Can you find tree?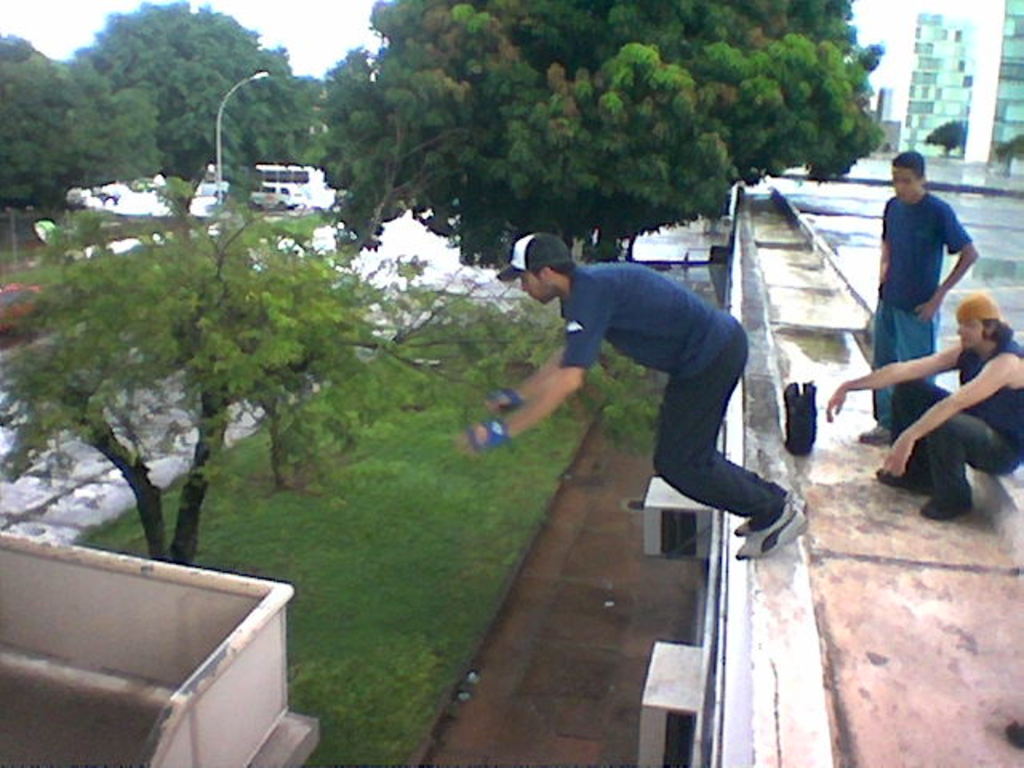
Yes, bounding box: region(0, 182, 339, 565).
